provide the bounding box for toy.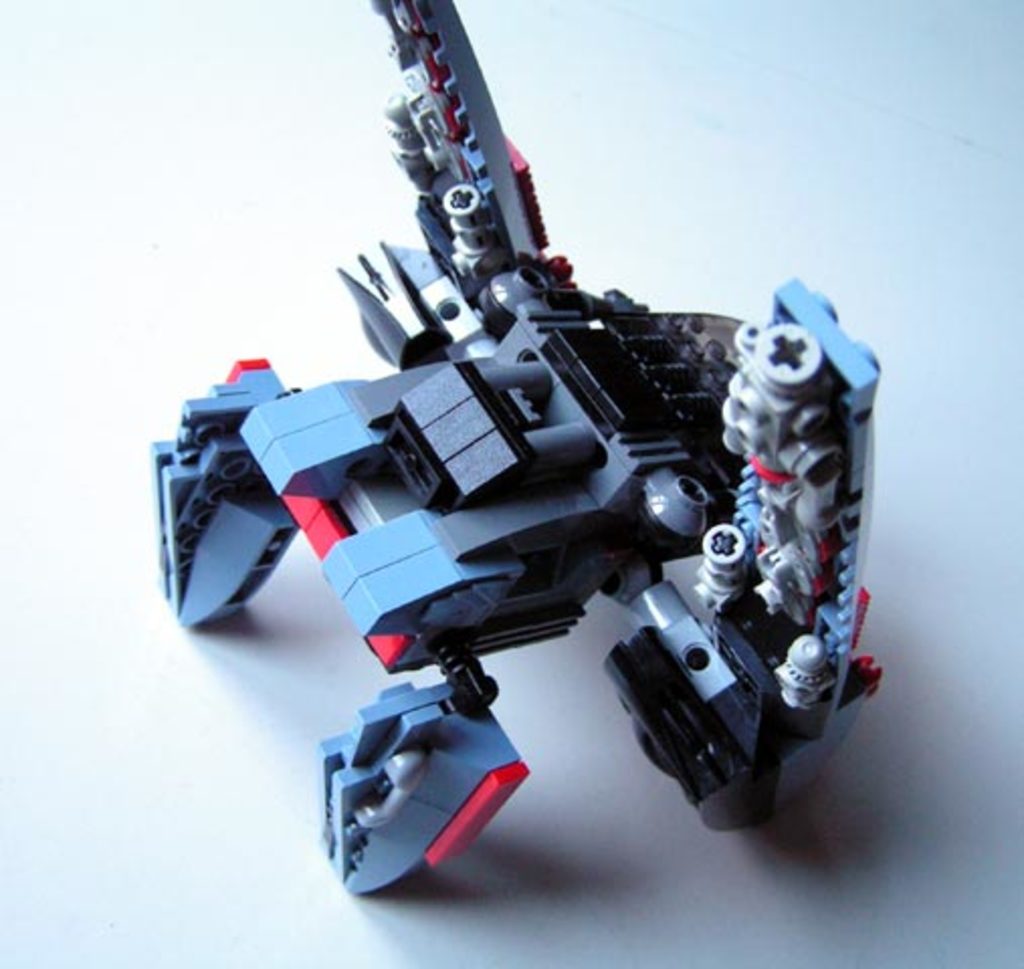
select_region(121, 0, 909, 904).
